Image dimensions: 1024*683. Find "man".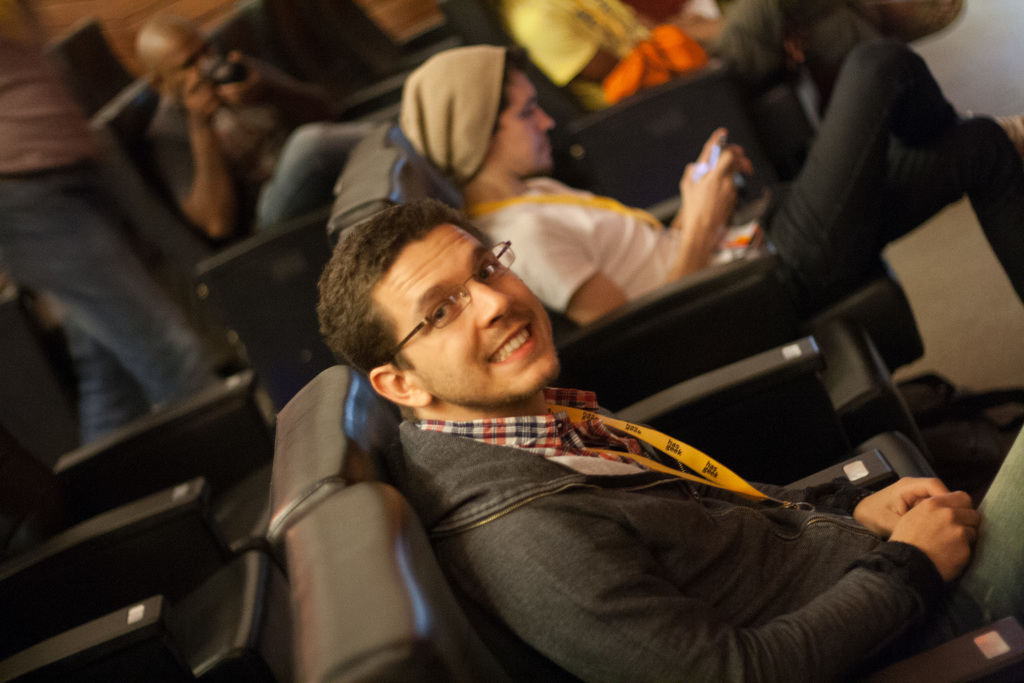
bbox=[153, 208, 984, 680].
